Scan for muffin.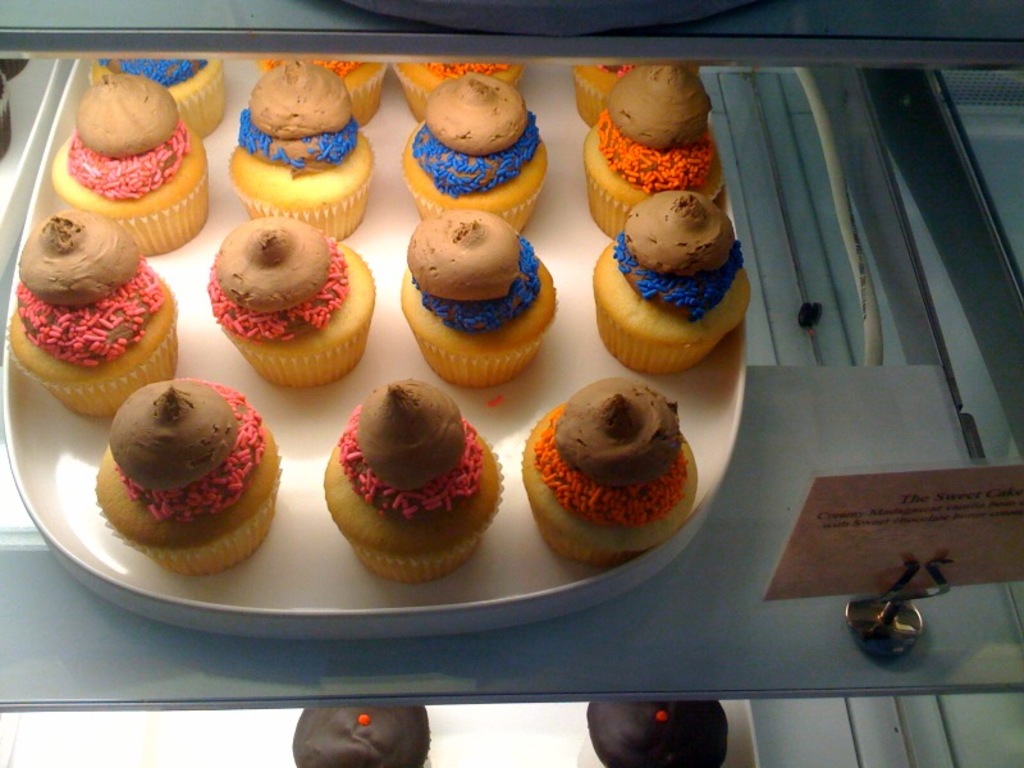
Scan result: x1=49 y1=61 x2=206 y2=252.
